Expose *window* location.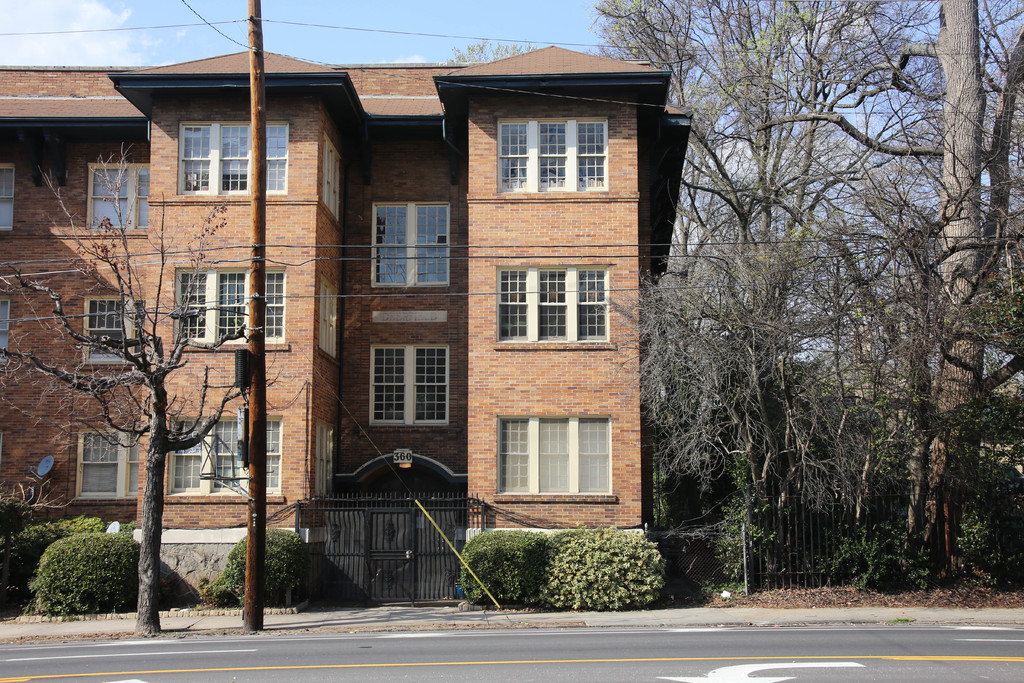
Exposed at <bbox>485, 400, 625, 504</bbox>.
